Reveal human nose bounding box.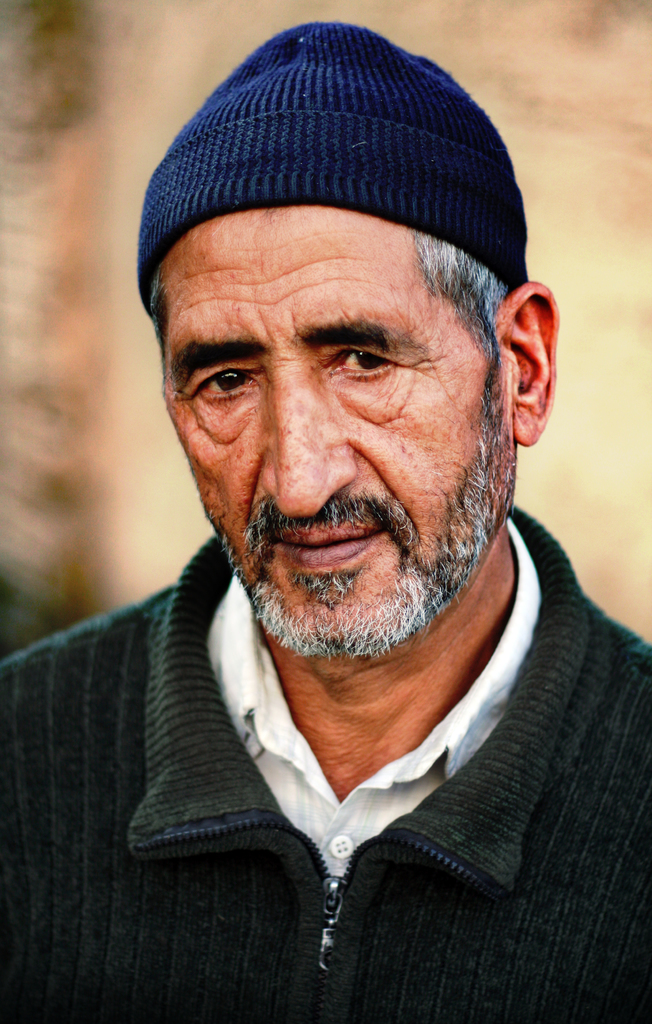
Revealed: (left=257, top=364, right=355, bottom=520).
